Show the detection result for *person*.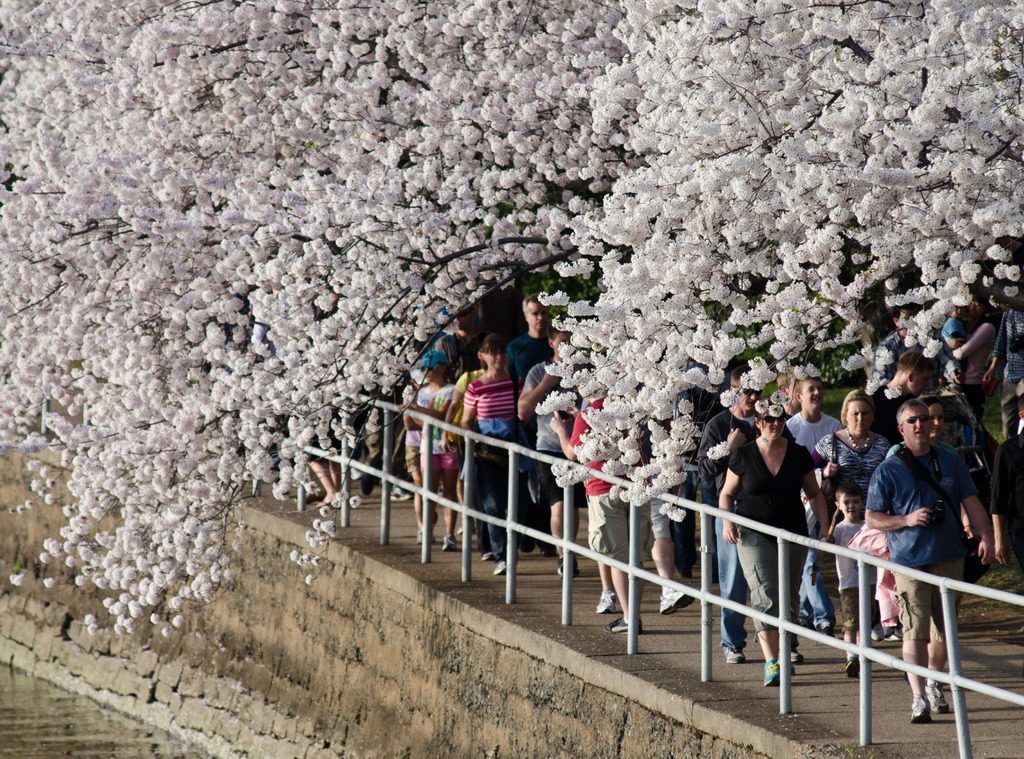
{"left": 991, "top": 316, "right": 1023, "bottom": 571}.
